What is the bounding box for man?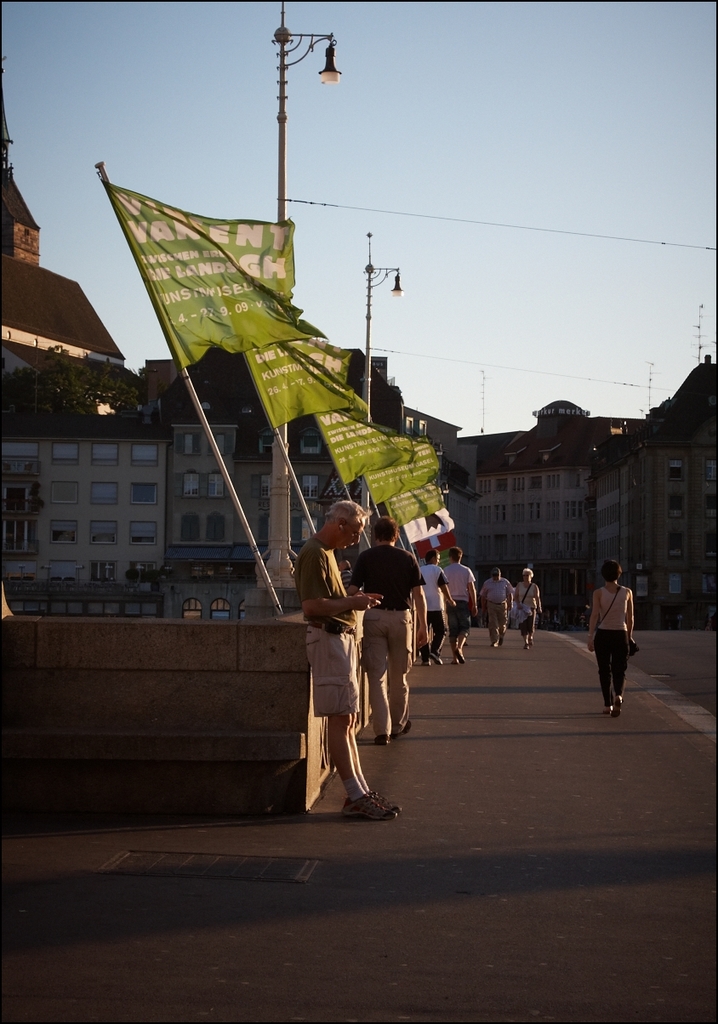
select_region(419, 547, 460, 665).
